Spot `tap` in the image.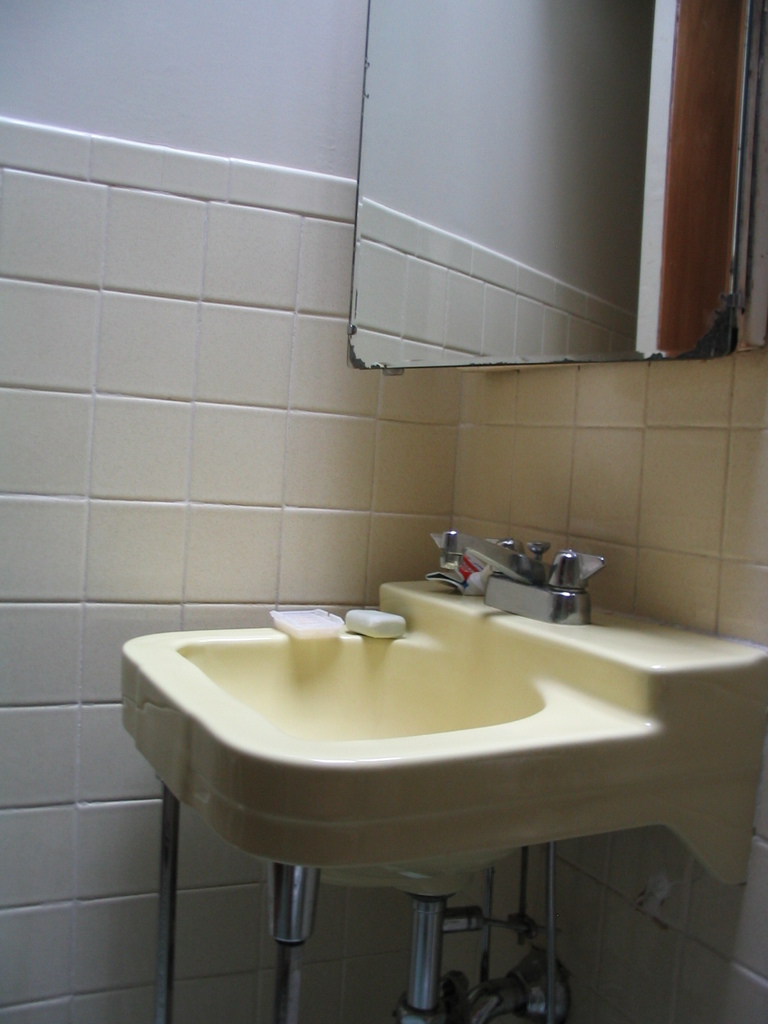
`tap` found at x1=390 y1=532 x2=630 y2=640.
